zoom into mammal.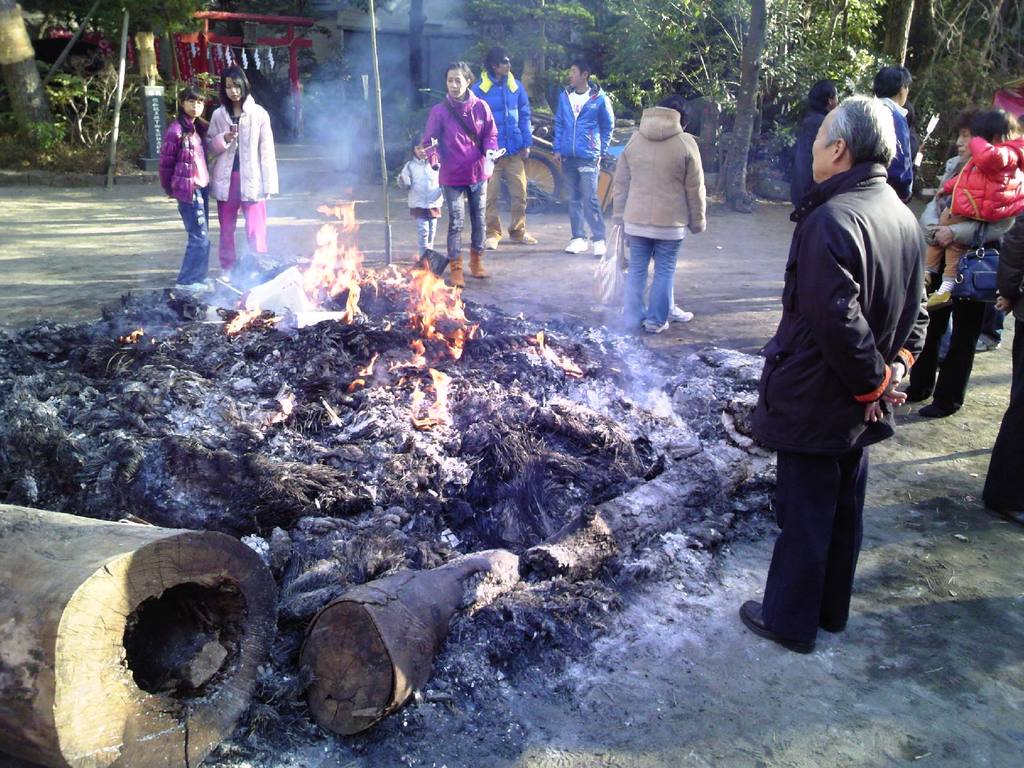
Zoom target: (left=419, top=62, right=500, bottom=285).
